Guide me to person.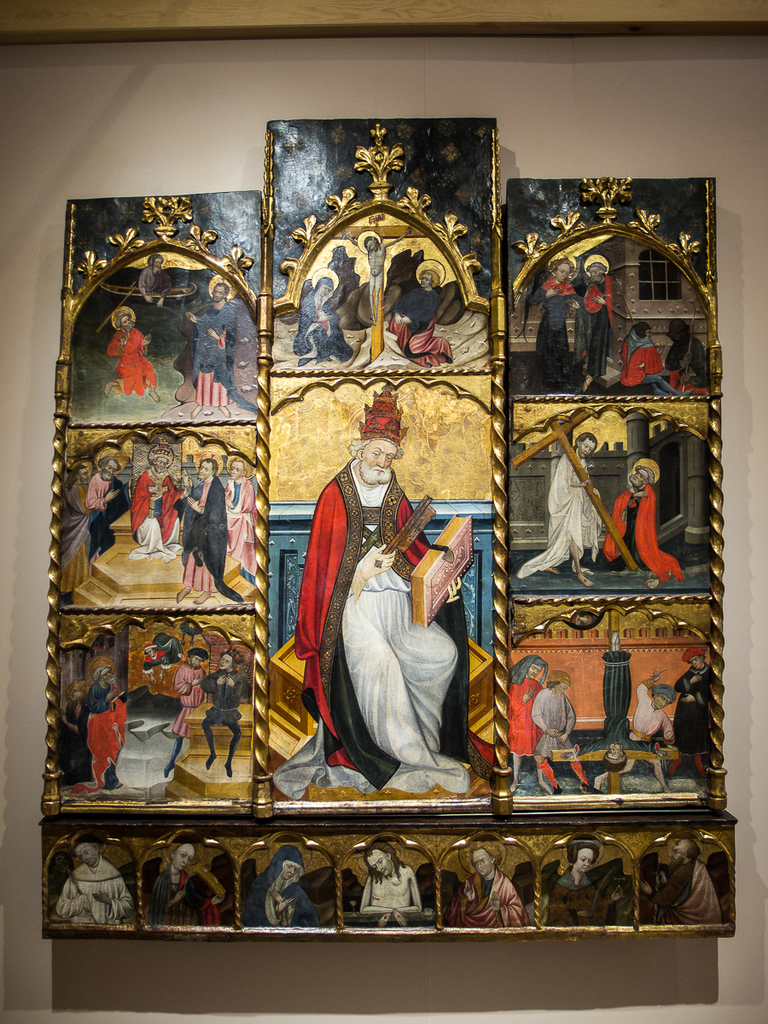
Guidance: x1=126 y1=443 x2=192 y2=559.
